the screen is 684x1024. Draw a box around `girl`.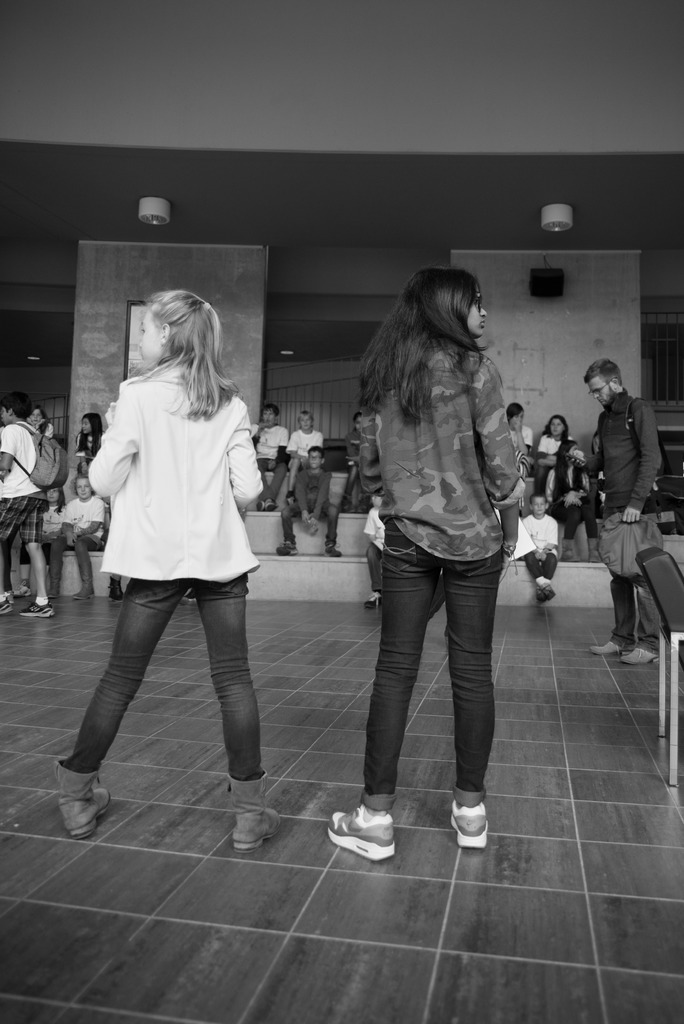
detection(49, 472, 107, 604).
